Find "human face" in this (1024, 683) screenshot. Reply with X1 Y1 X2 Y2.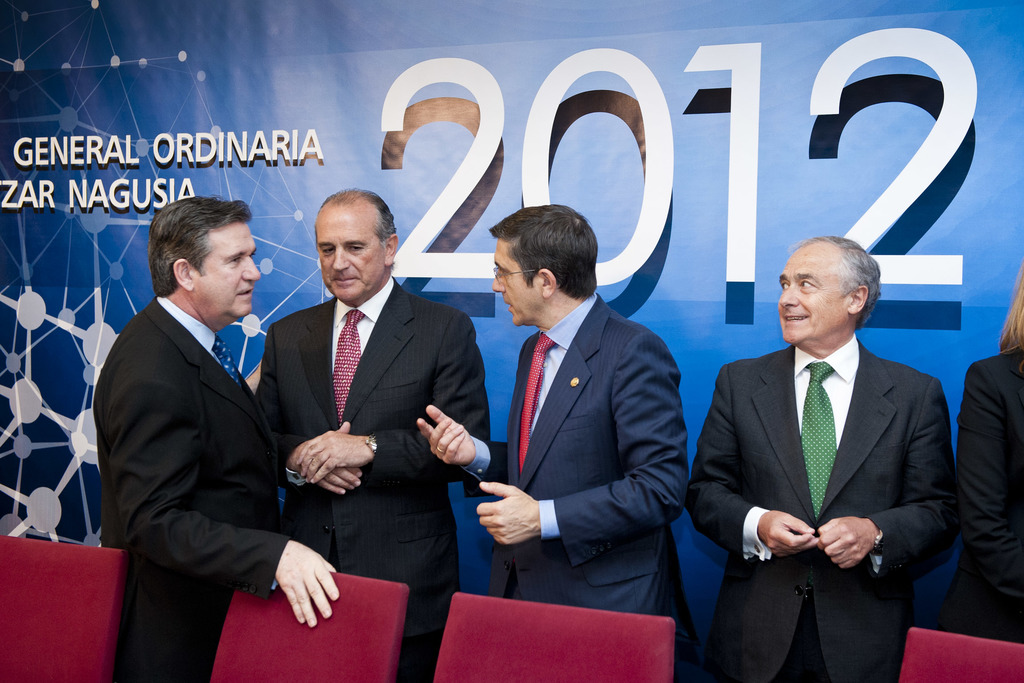
194 224 259 315.
